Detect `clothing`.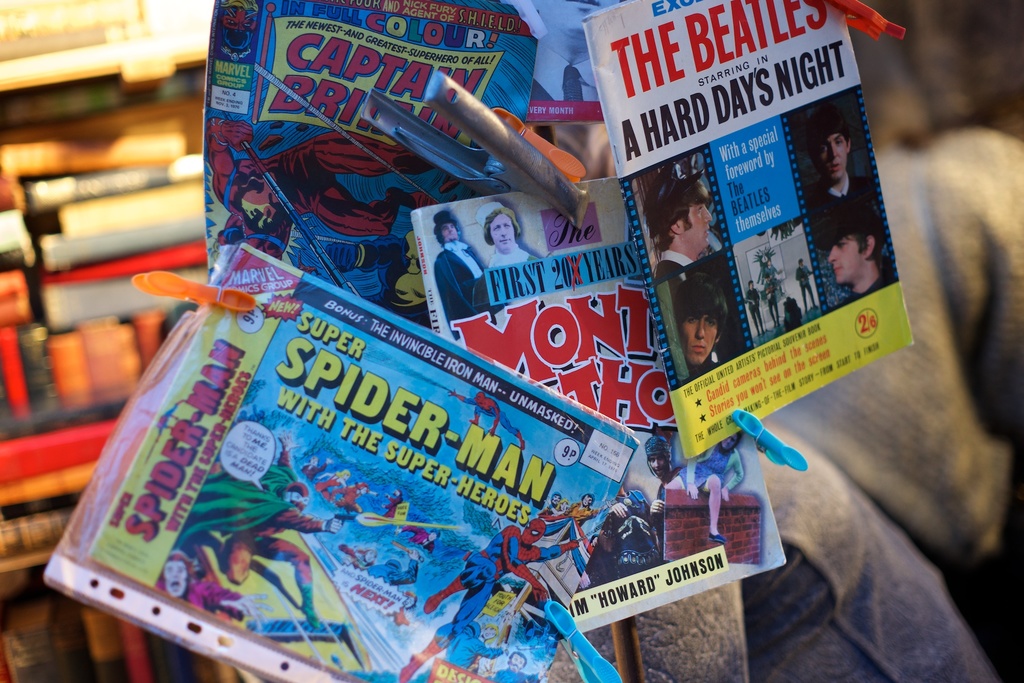
Detected at (left=830, top=276, right=902, bottom=313).
